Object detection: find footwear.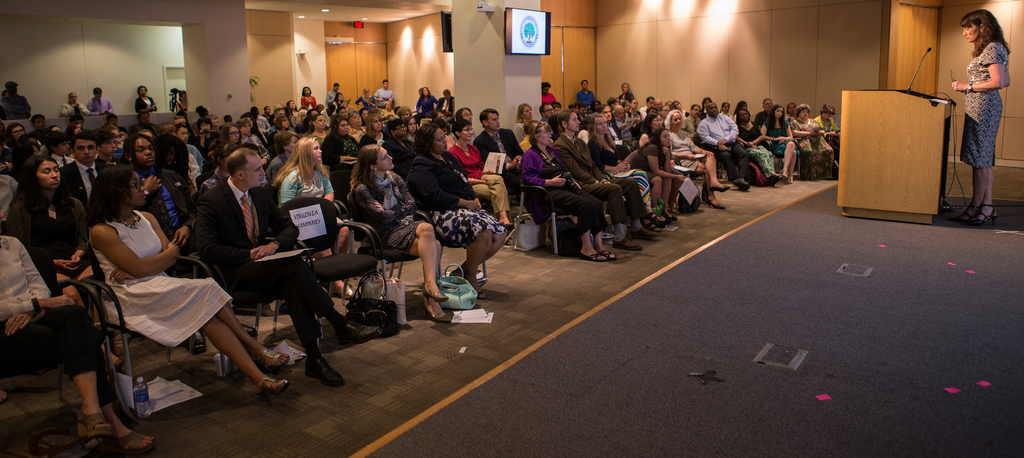
detection(767, 166, 783, 181).
